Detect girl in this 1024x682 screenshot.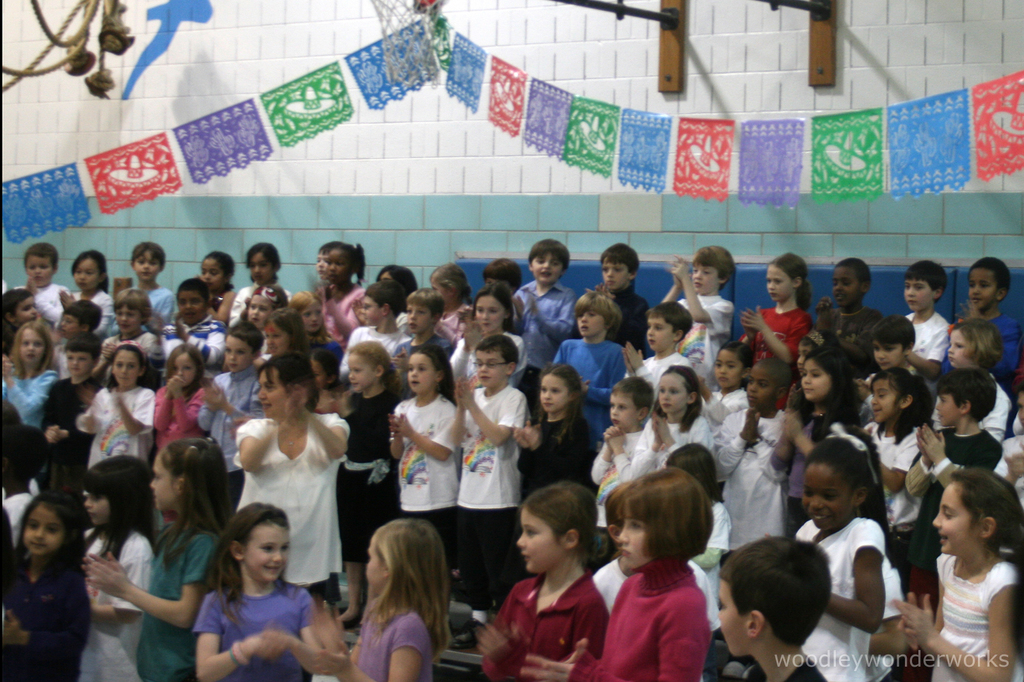
Detection: 4:325:63:453.
